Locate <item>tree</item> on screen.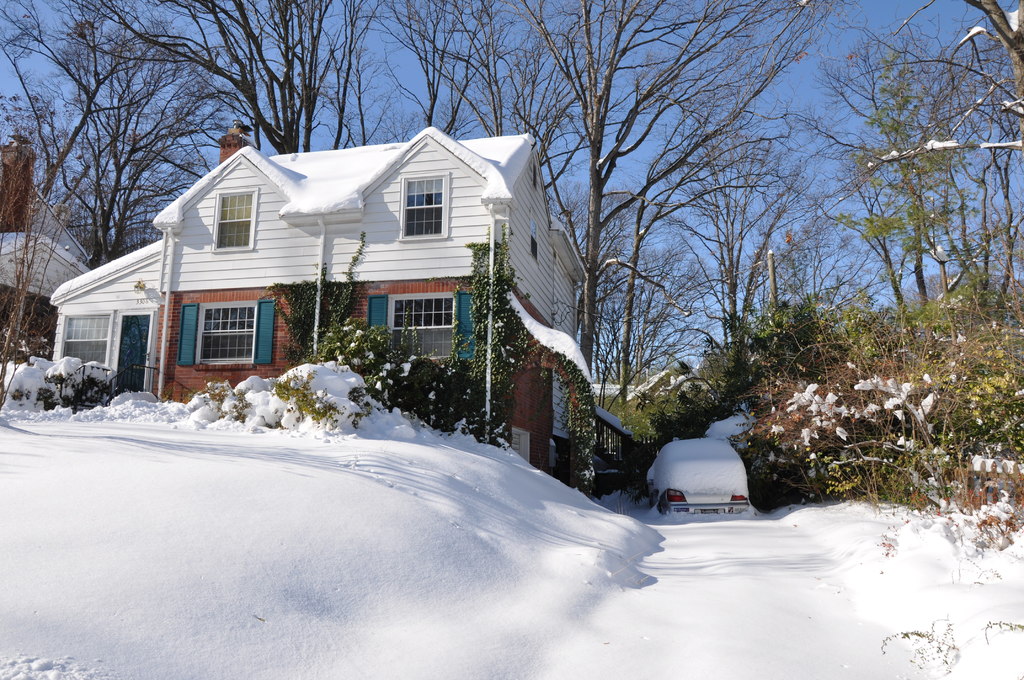
On screen at (left=0, top=0, right=108, bottom=423).
